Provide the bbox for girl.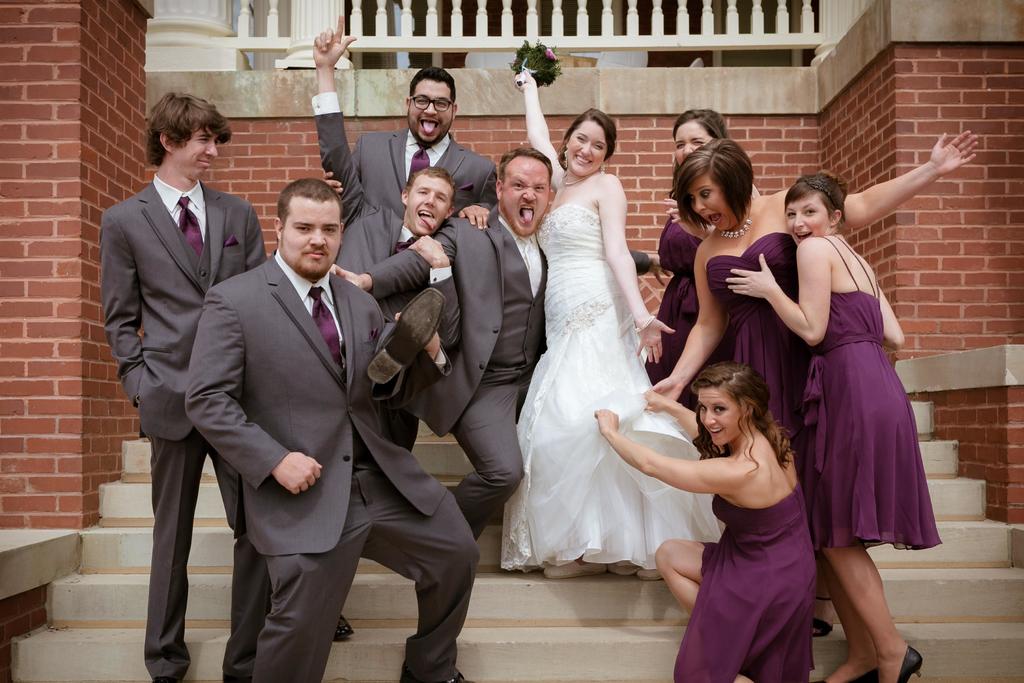
rect(652, 136, 983, 632).
